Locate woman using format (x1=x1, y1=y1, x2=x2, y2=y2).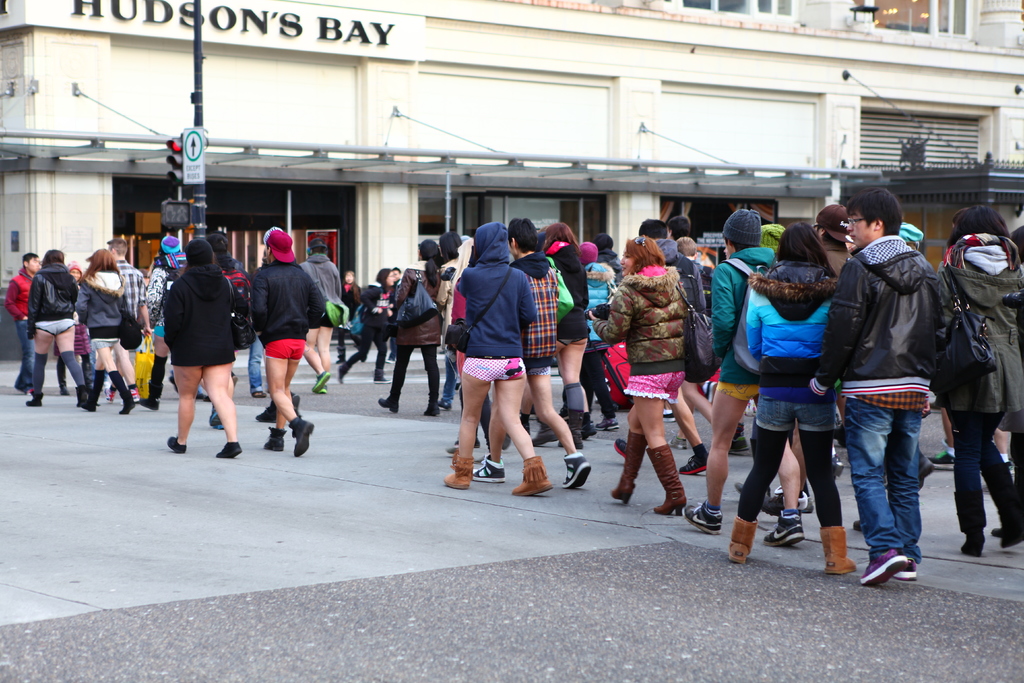
(x1=684, y1=205, x2=806, y2=544).
